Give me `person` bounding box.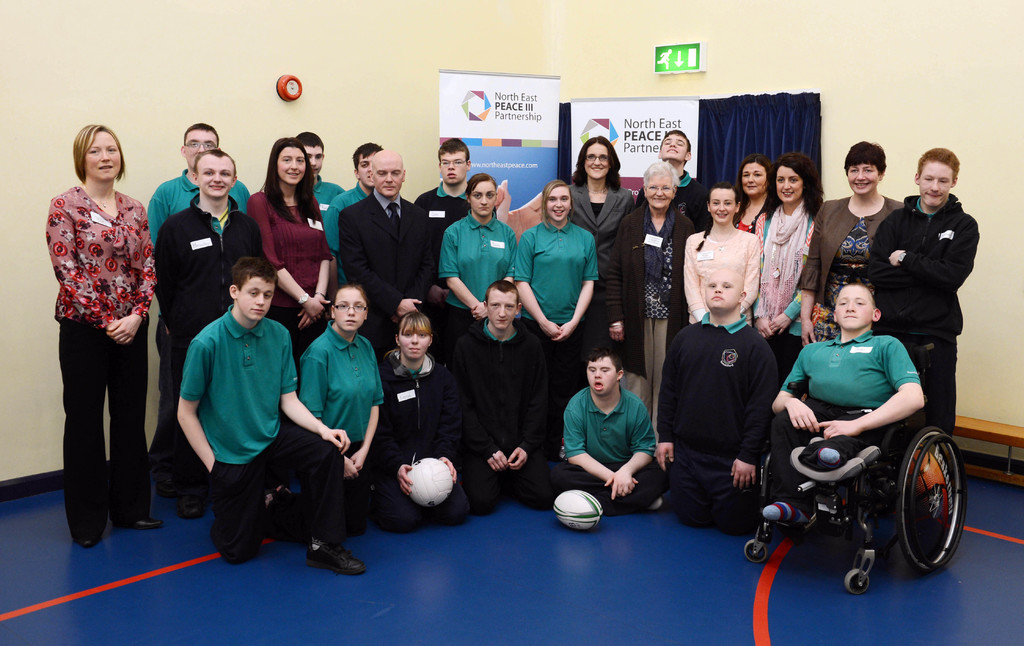
[left=173, top=254, right=356, bottom=577].
